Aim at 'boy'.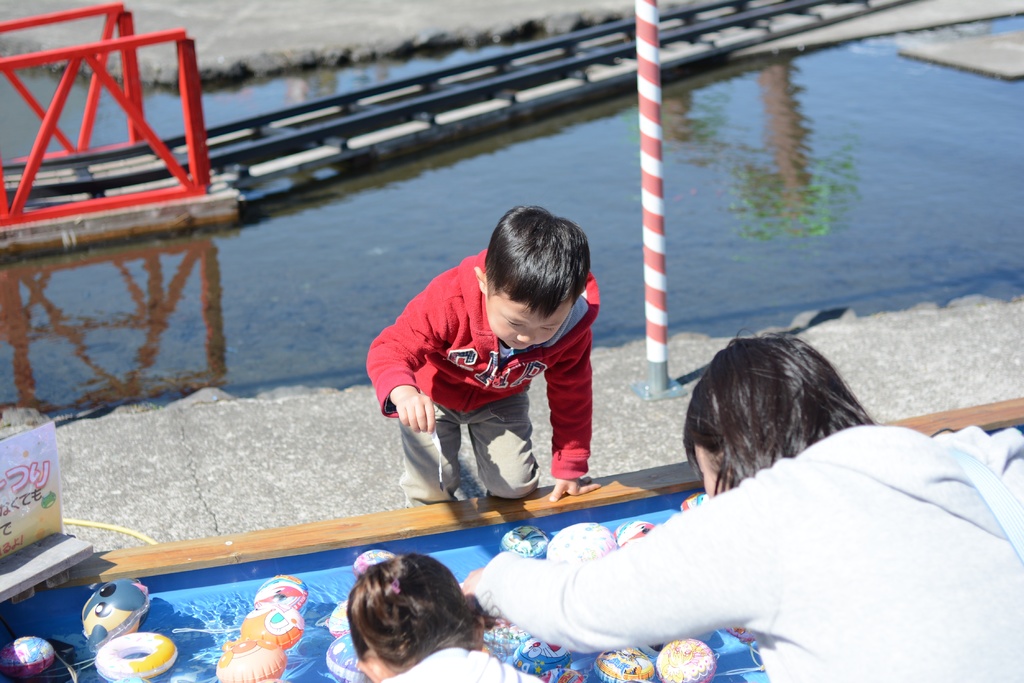
Aimed at crop(365, 203, 651, 526).
